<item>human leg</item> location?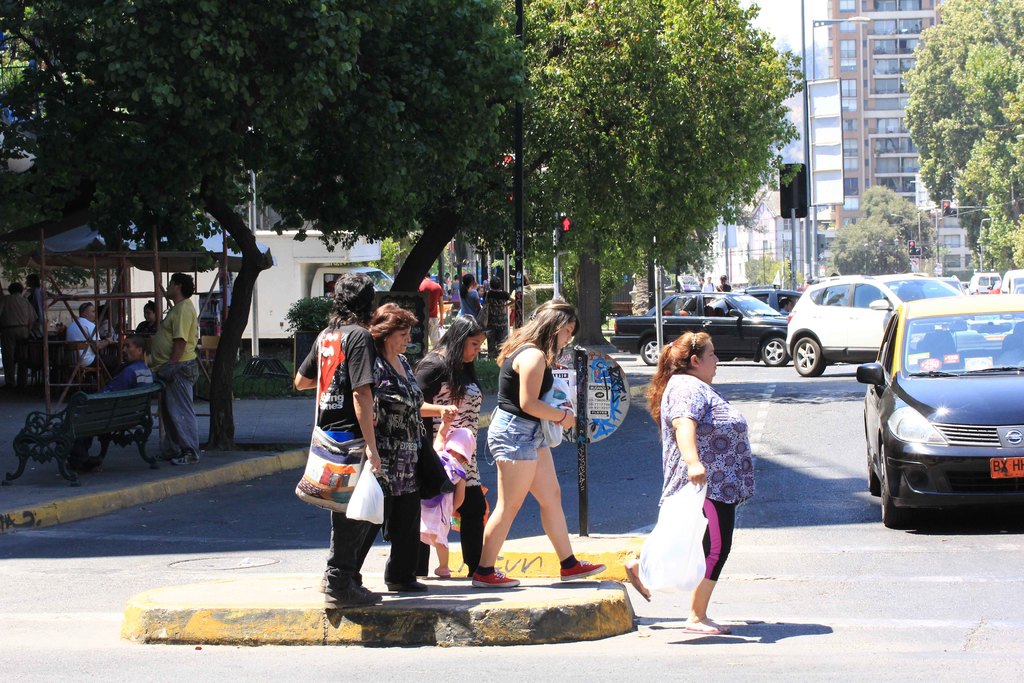
rect(529, 447, 602, 578)
